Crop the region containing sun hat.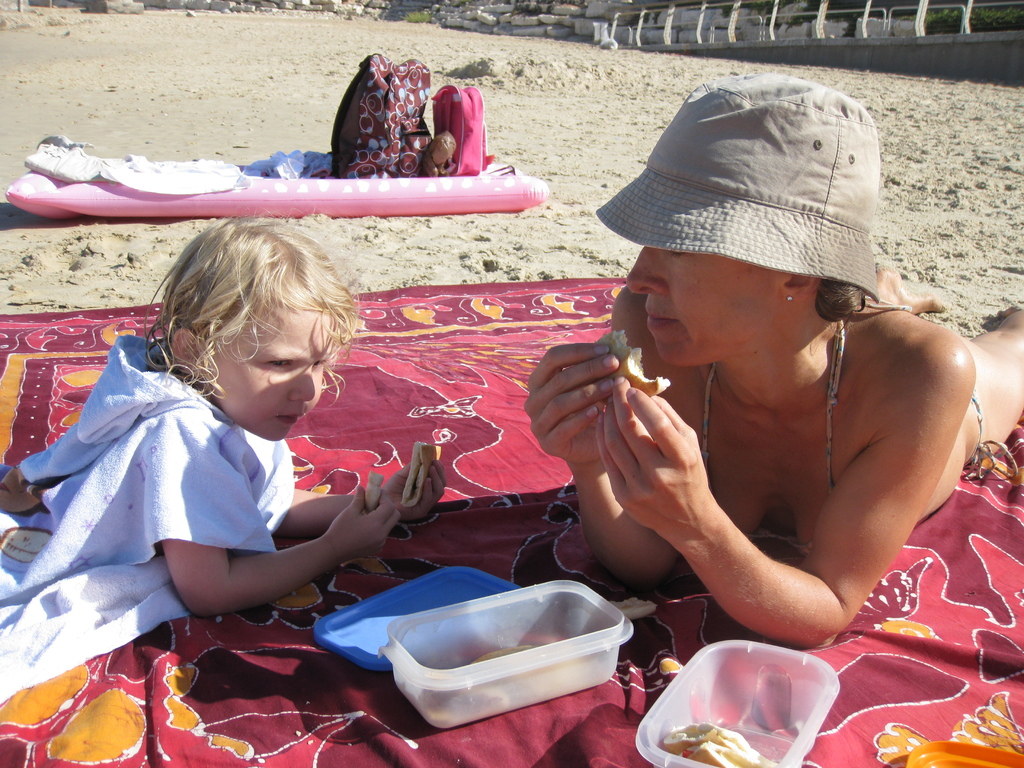
Crop region: [599,72,881,299].
